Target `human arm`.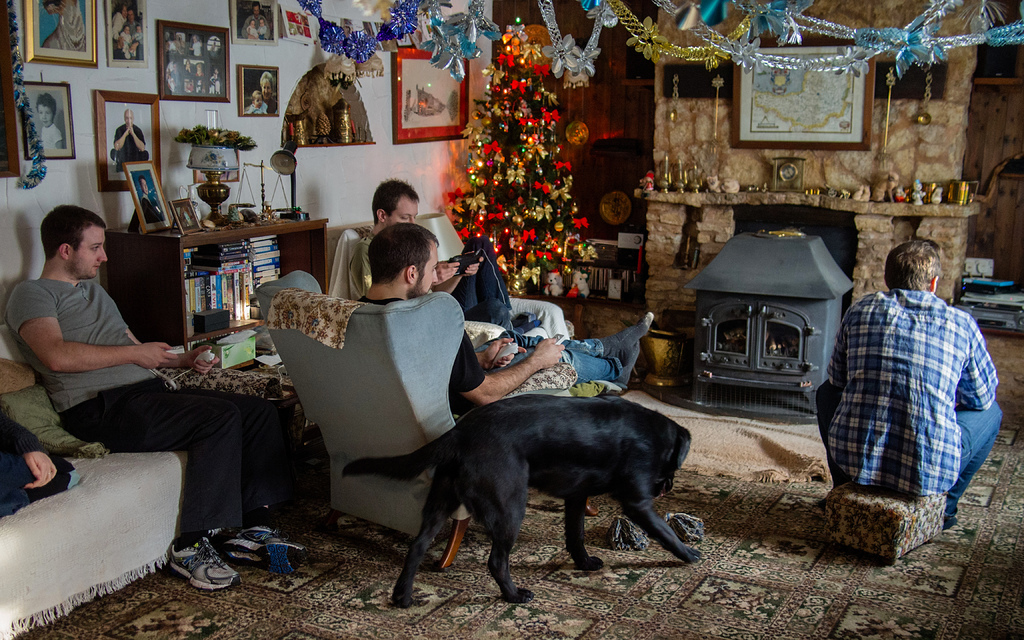
Target region: {"left": 445, "top": 322, "right": 566, "bottom": 410}.
